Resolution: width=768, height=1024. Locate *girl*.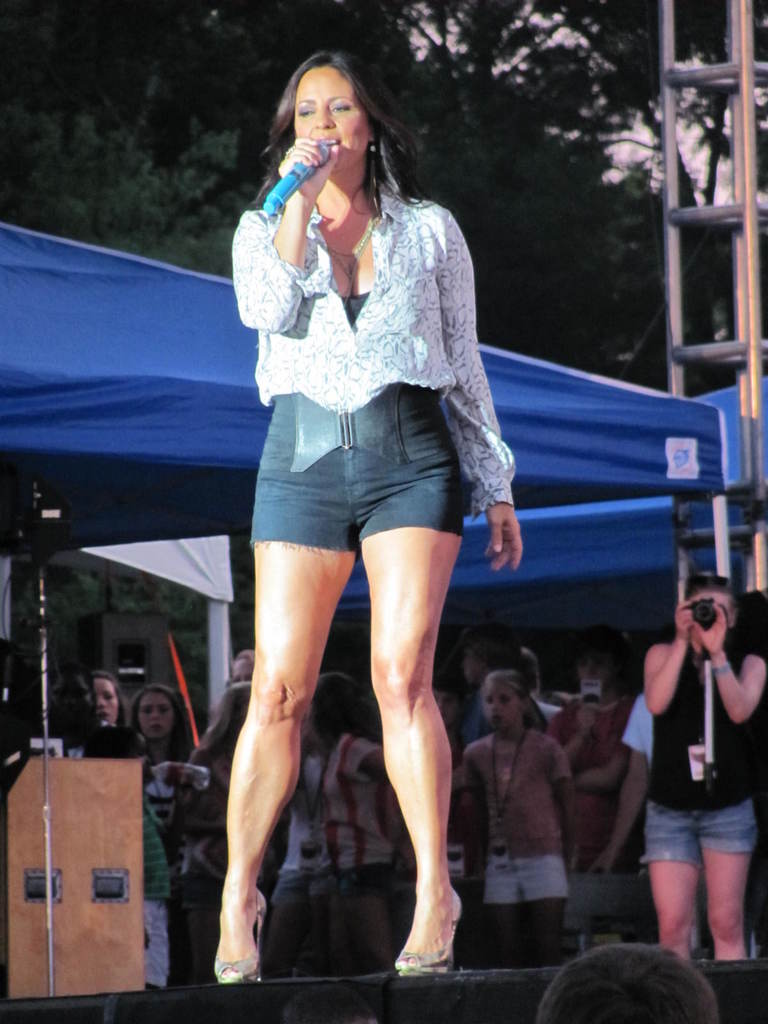
{"left": 636, "top": 577, "right": 767, "bottom": 971}.
